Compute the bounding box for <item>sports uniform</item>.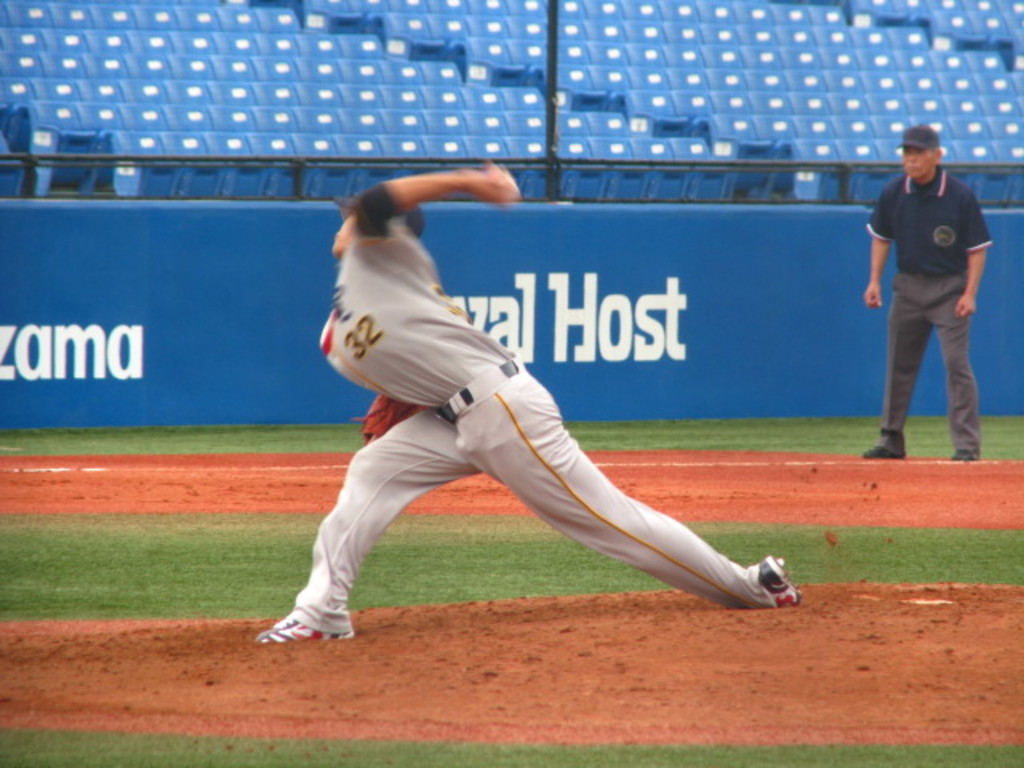
BBox(859, 123, 989, 466).
